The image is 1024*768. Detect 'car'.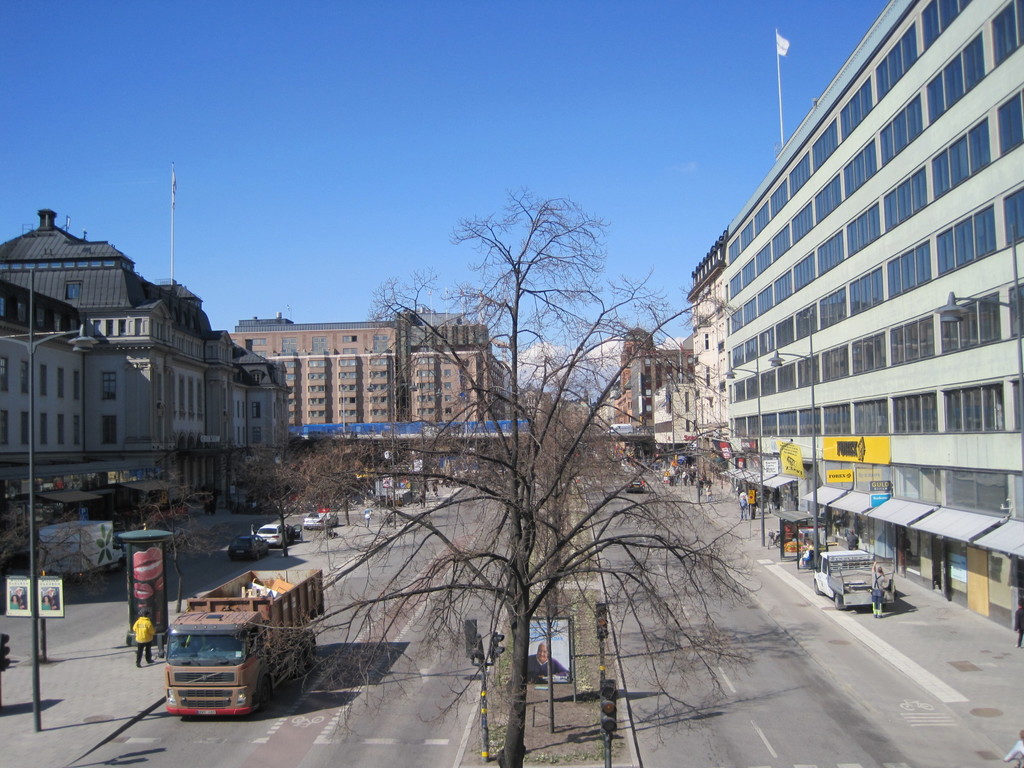
Detection: [left=305, top=511, right=337, bottom=531].
